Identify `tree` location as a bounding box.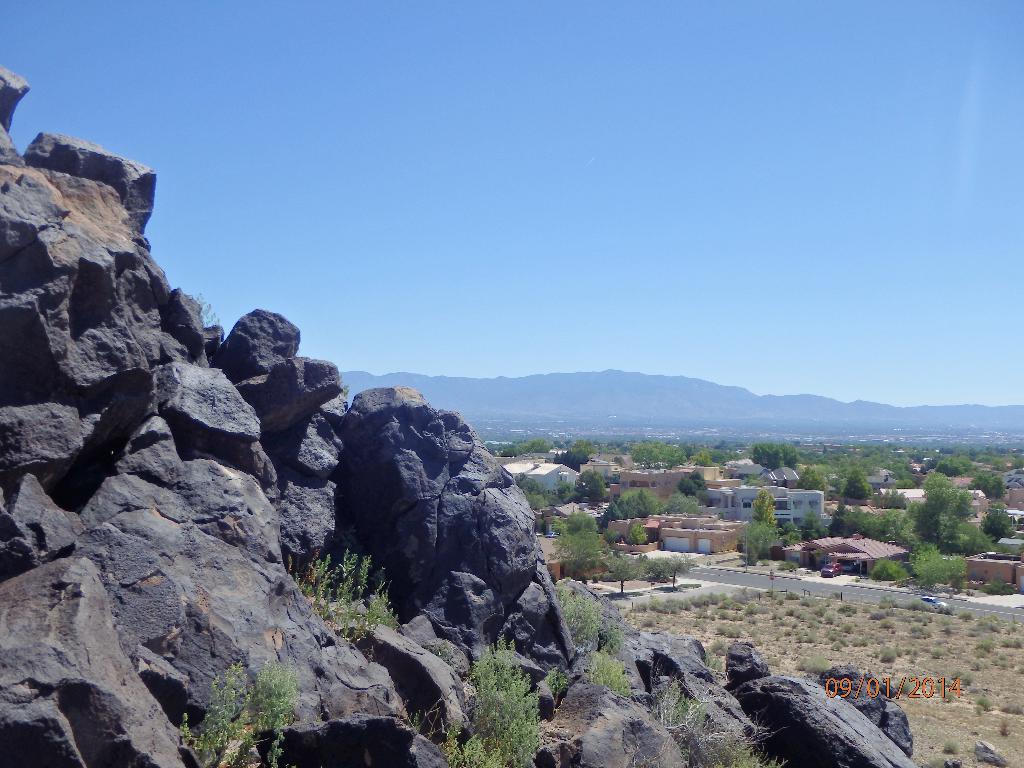
detection(967, 471, 1017, 511).
